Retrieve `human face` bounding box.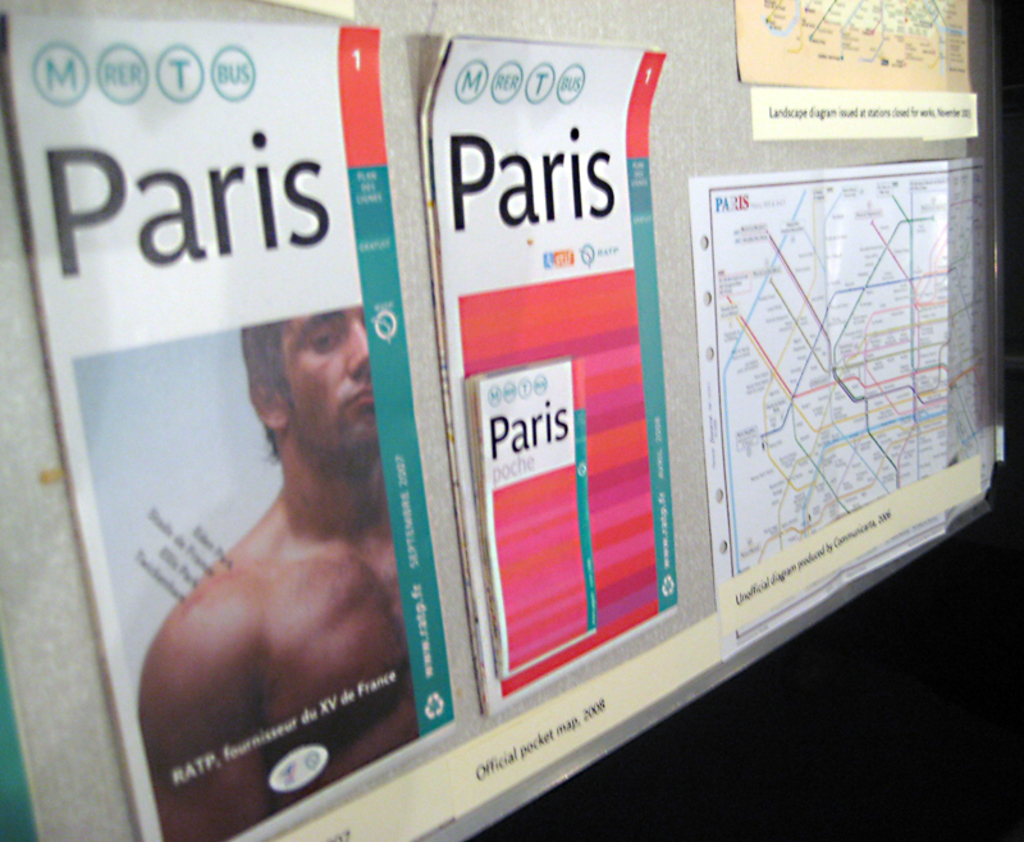
Bounding box: l=278, t=308, r=381, b=458.
